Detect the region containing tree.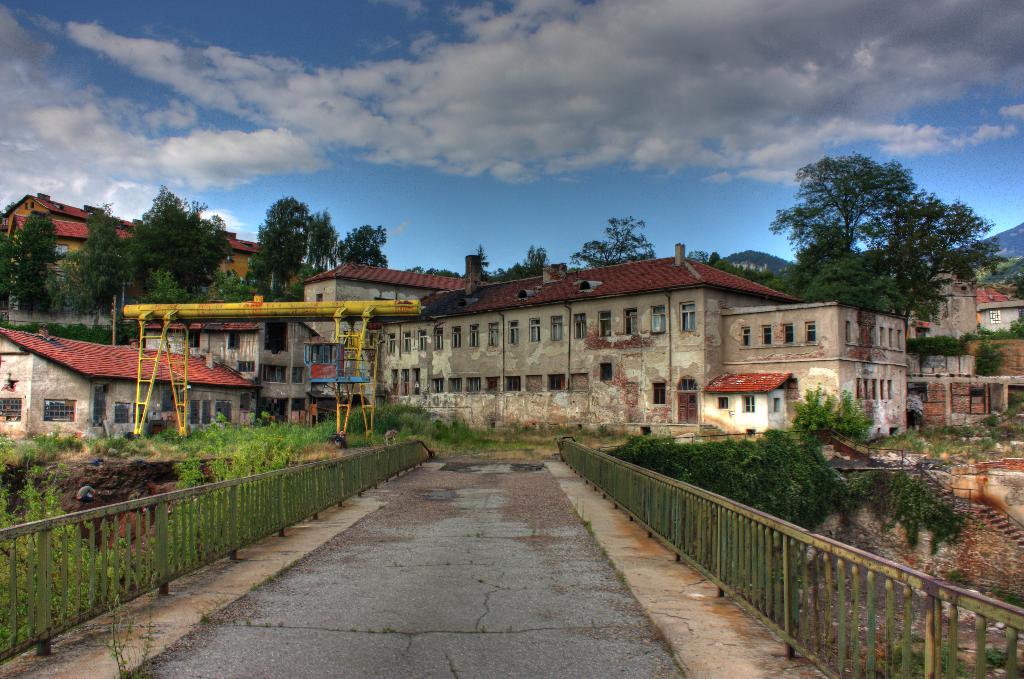
<region>114, 182, 245, 298</region>.
